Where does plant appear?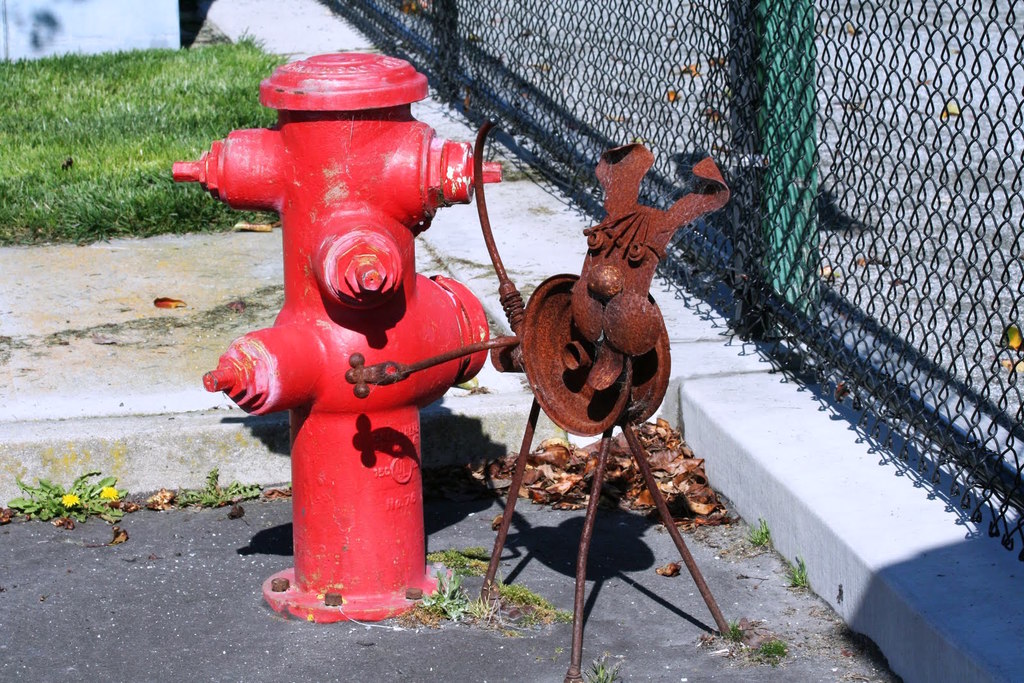
Appears at (5, 465, 135, 527).
